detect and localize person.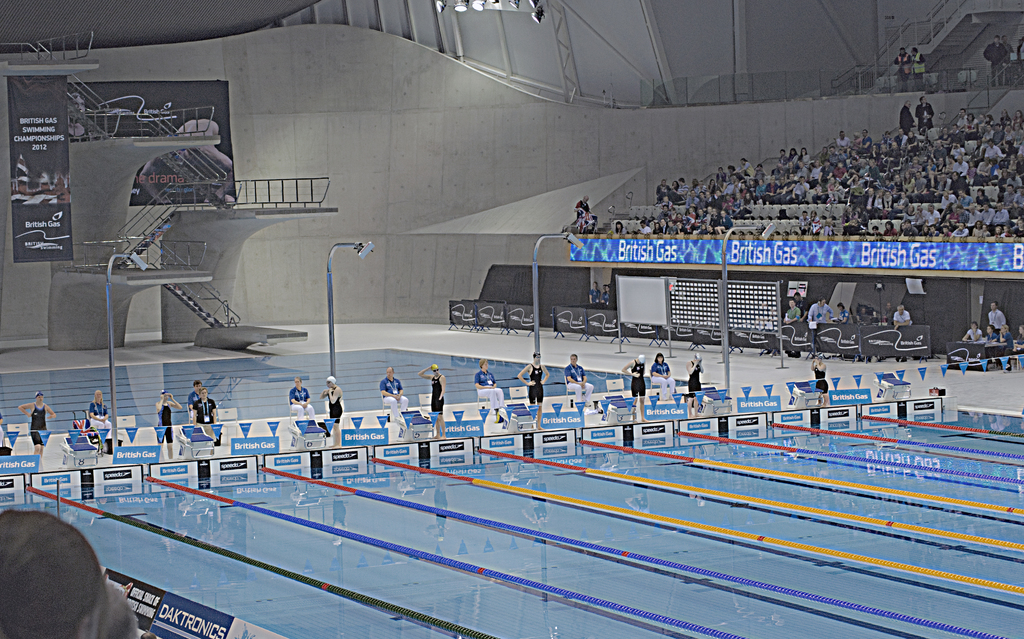
Localized at 986,327,998,342.
